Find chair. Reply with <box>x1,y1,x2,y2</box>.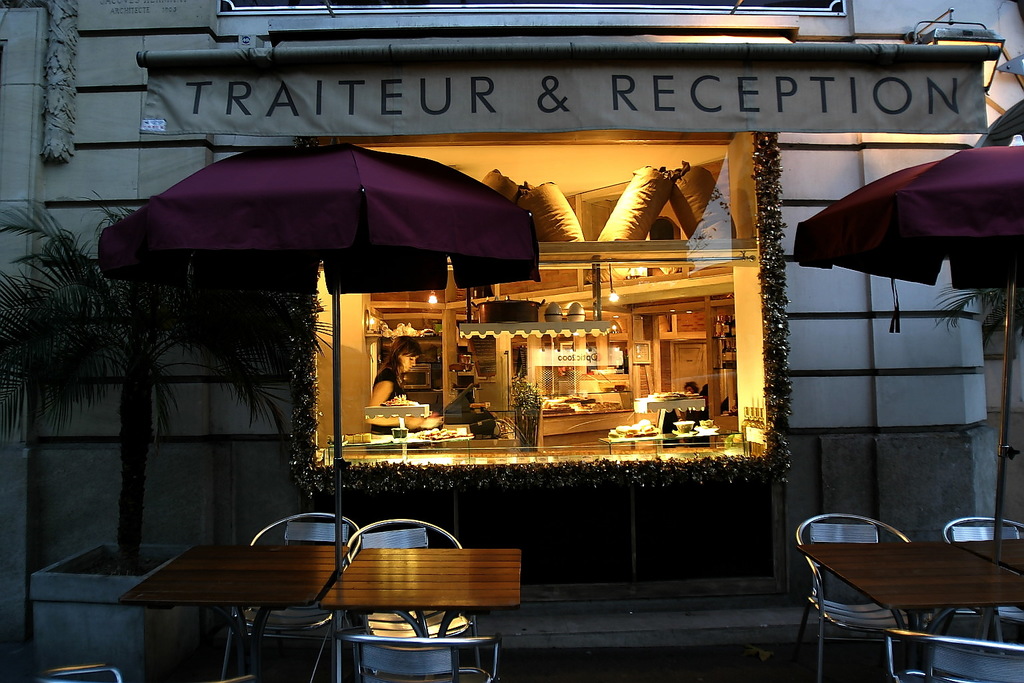
<box>220,509,362,682</box>.
